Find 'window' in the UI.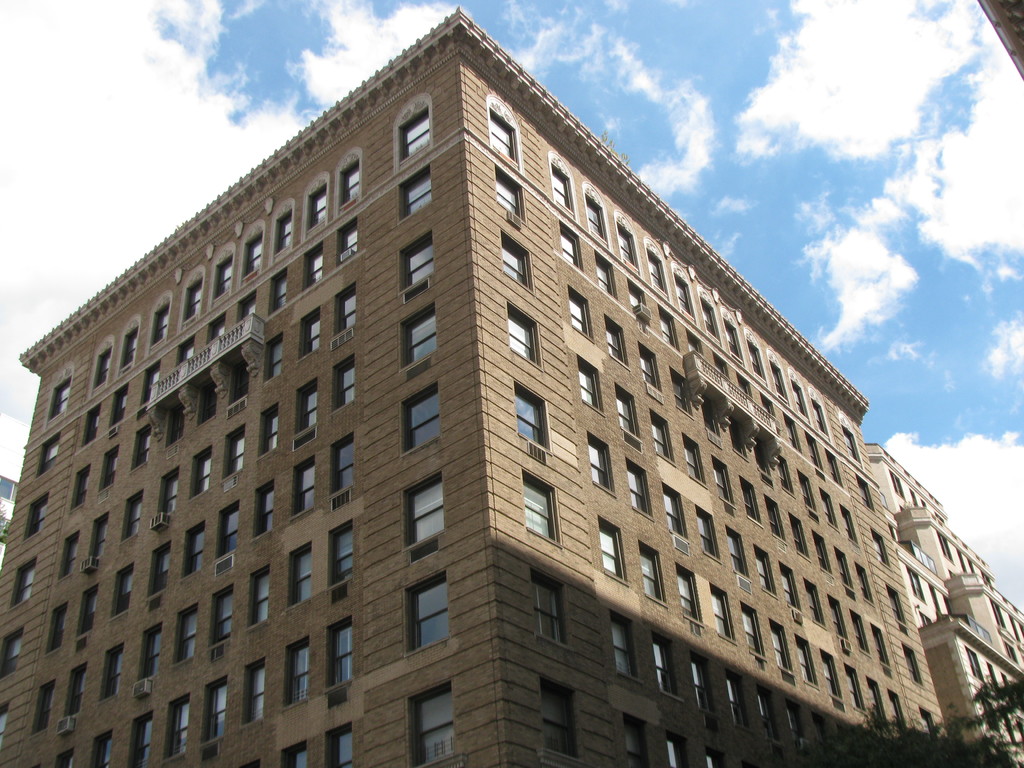
UI element at BBox(769, 622, 787, 668).
